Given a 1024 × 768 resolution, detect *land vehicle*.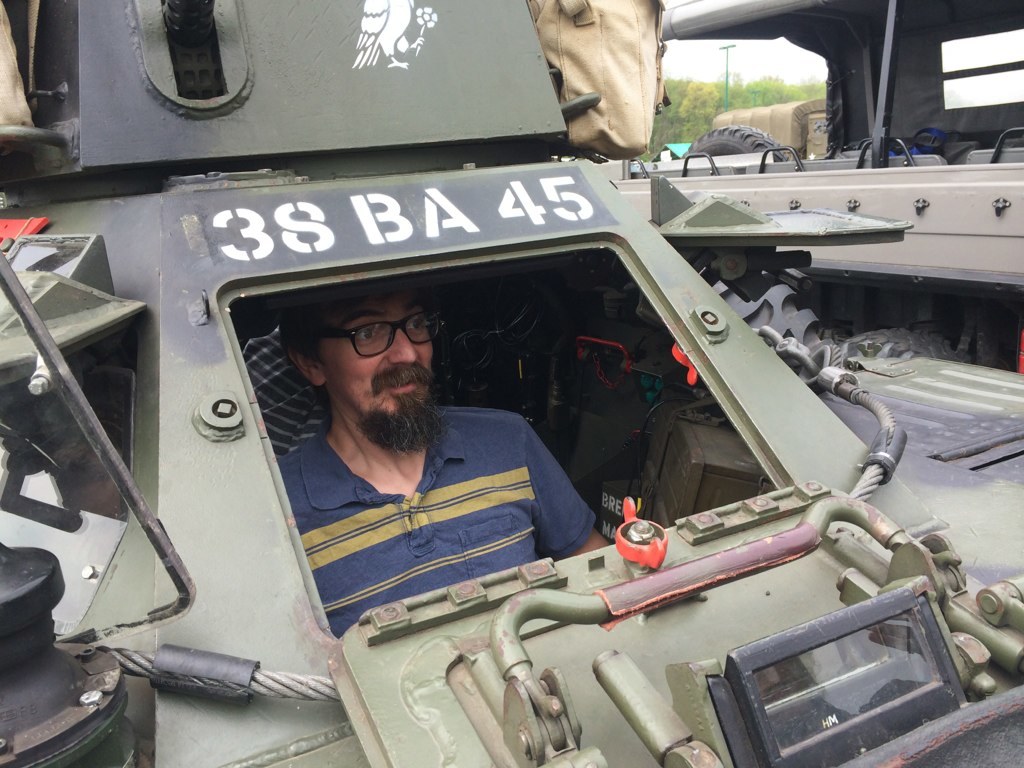
(622,0,1023,373).
